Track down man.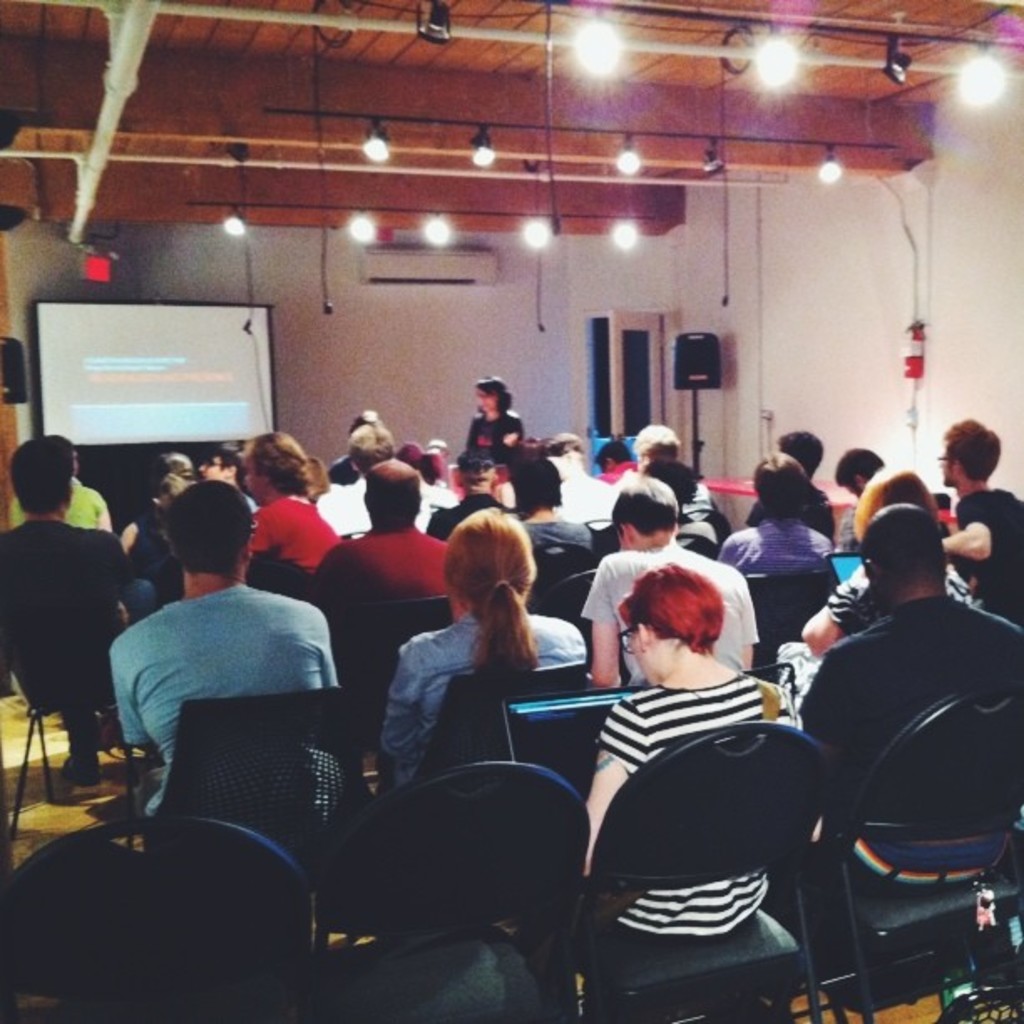
Tracked to 310, 417, 452, 547.
